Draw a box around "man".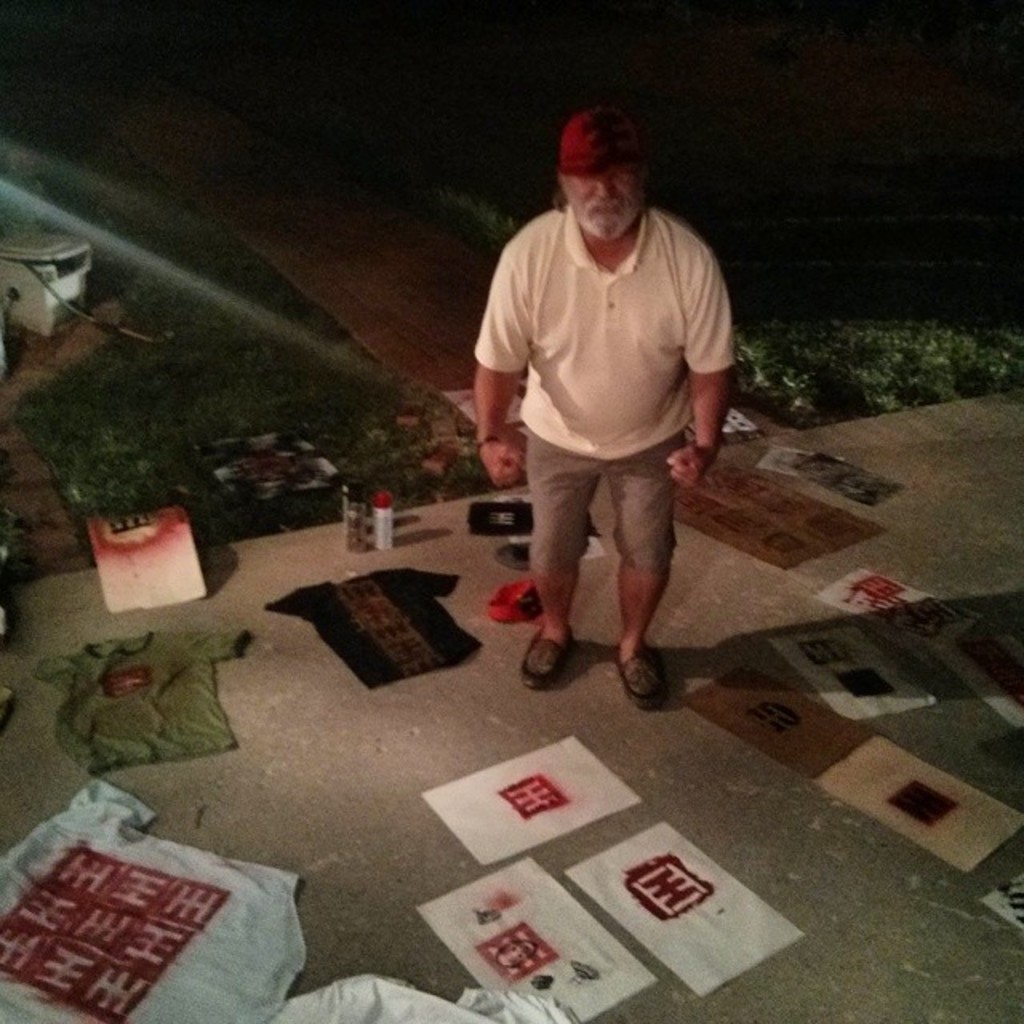
pyautogui.locateOnScreen(472, 109, 754, 710).
